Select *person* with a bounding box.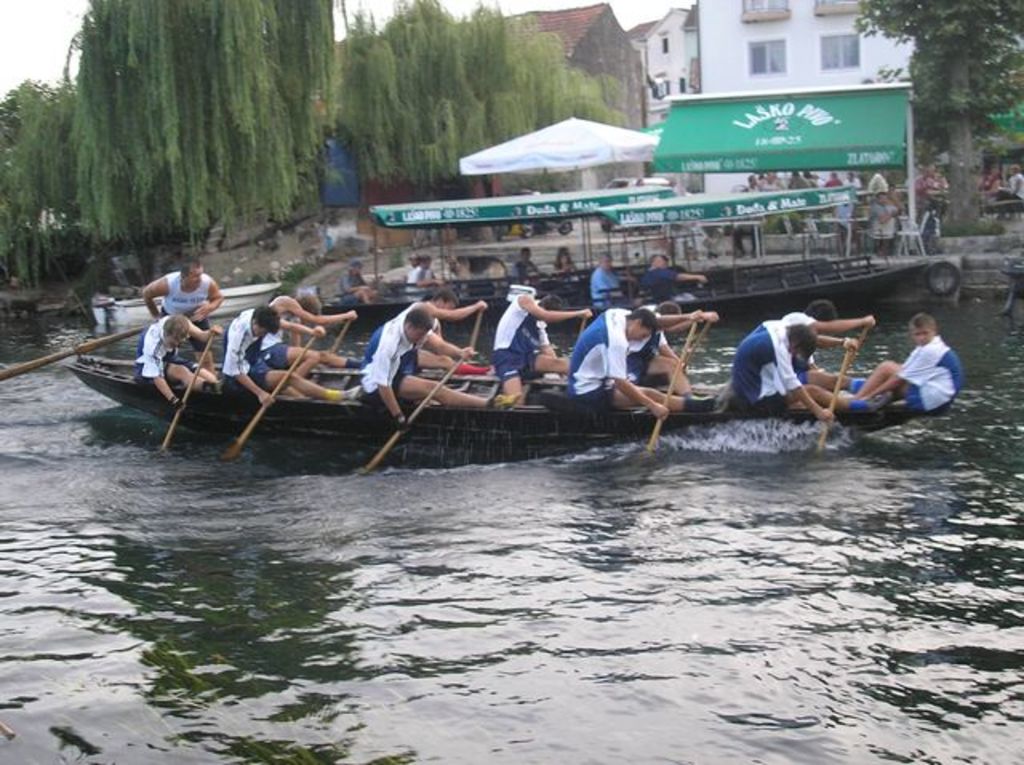
region(990, 165, 1022, 203).
